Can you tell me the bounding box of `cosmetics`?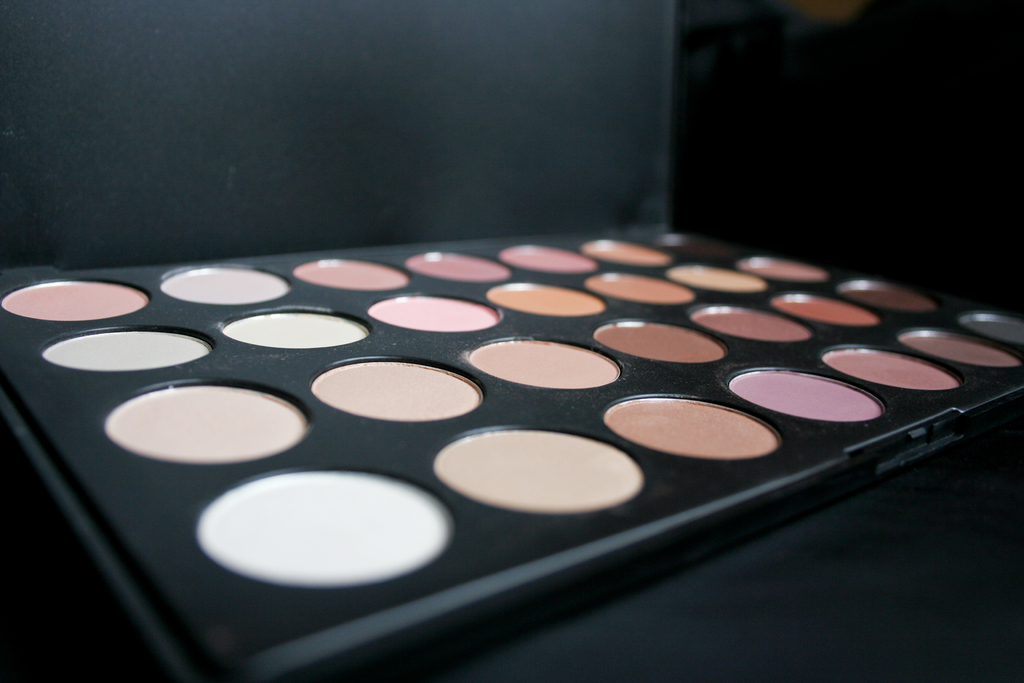
<region>222, 309, 362, 349</region>.
